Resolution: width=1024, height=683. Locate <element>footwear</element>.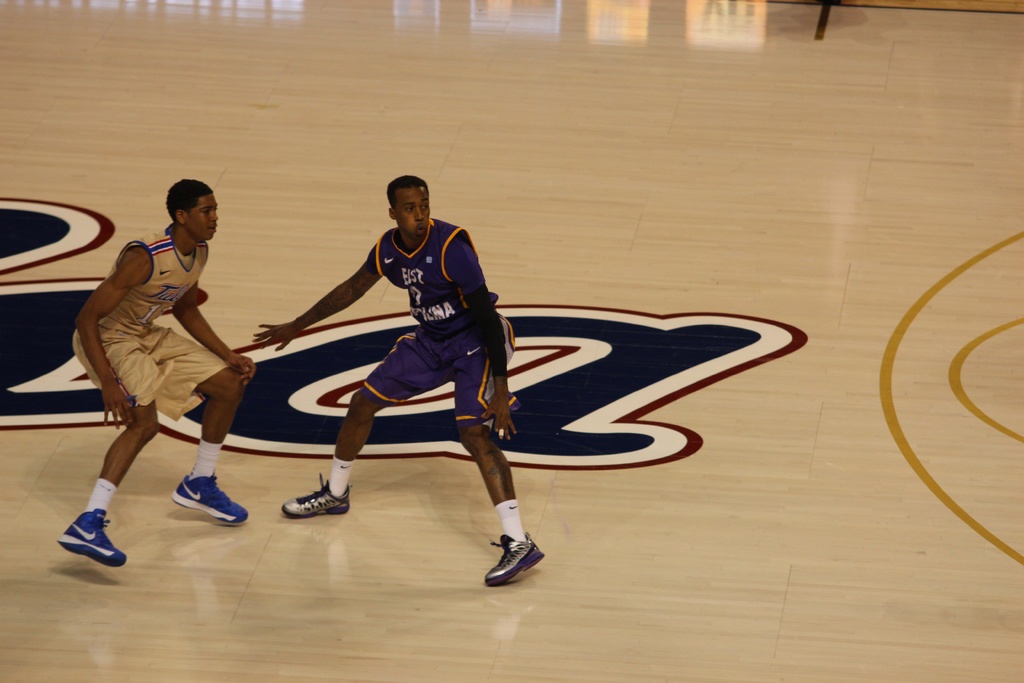
Rect(172, 470, 252, 526).
